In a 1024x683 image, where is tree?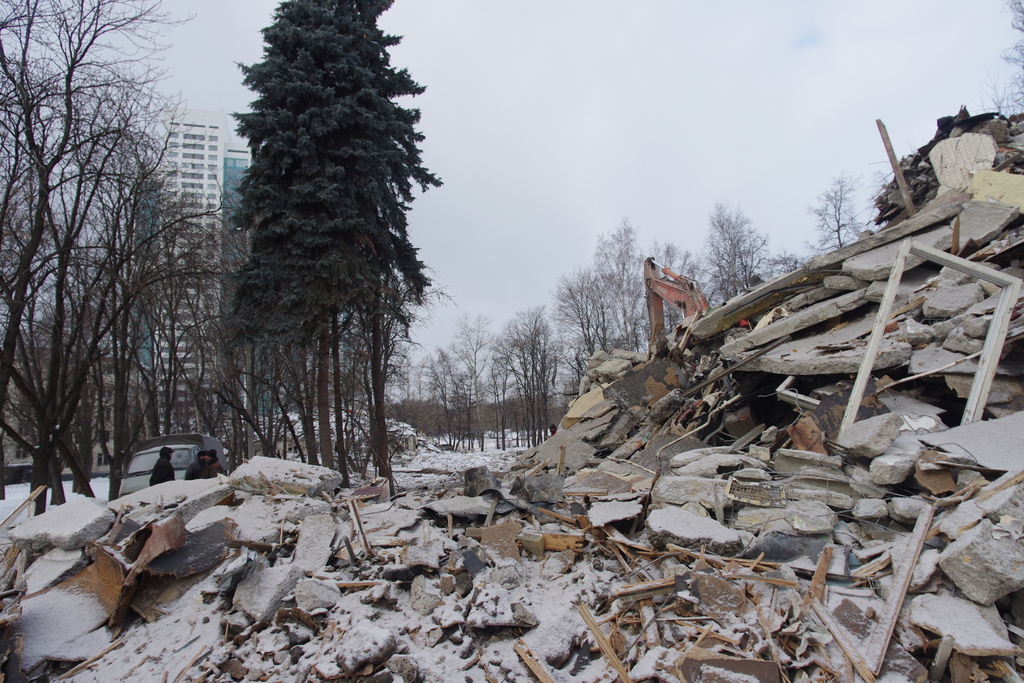
[left=91, top=113, right=195, bottom=503].
